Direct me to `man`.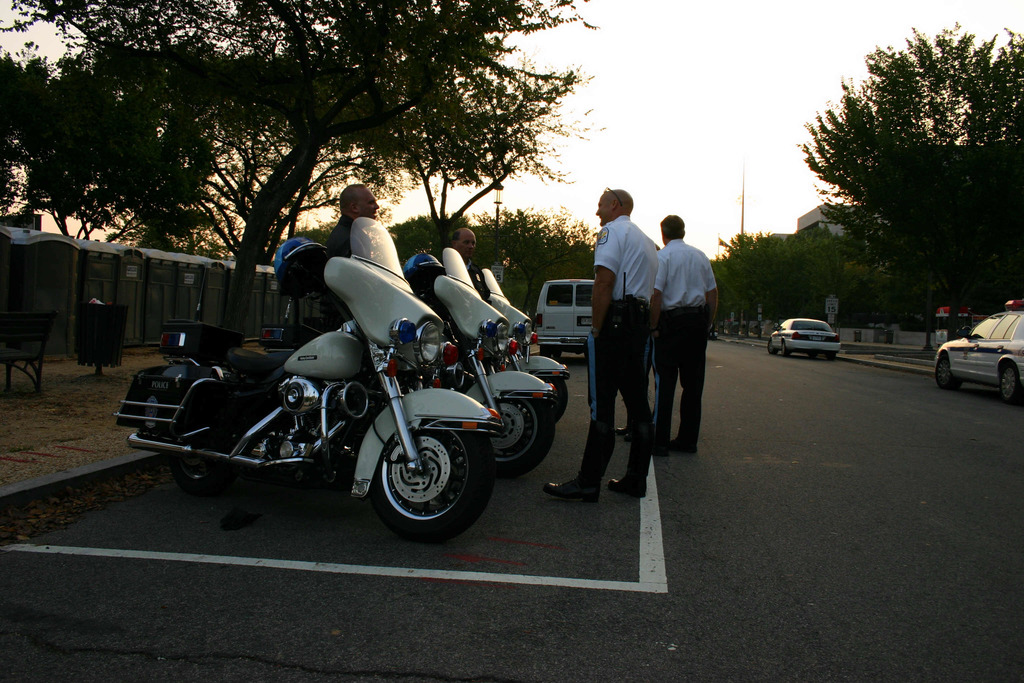
Direction: bbox=[321, 180, 382, 329].
